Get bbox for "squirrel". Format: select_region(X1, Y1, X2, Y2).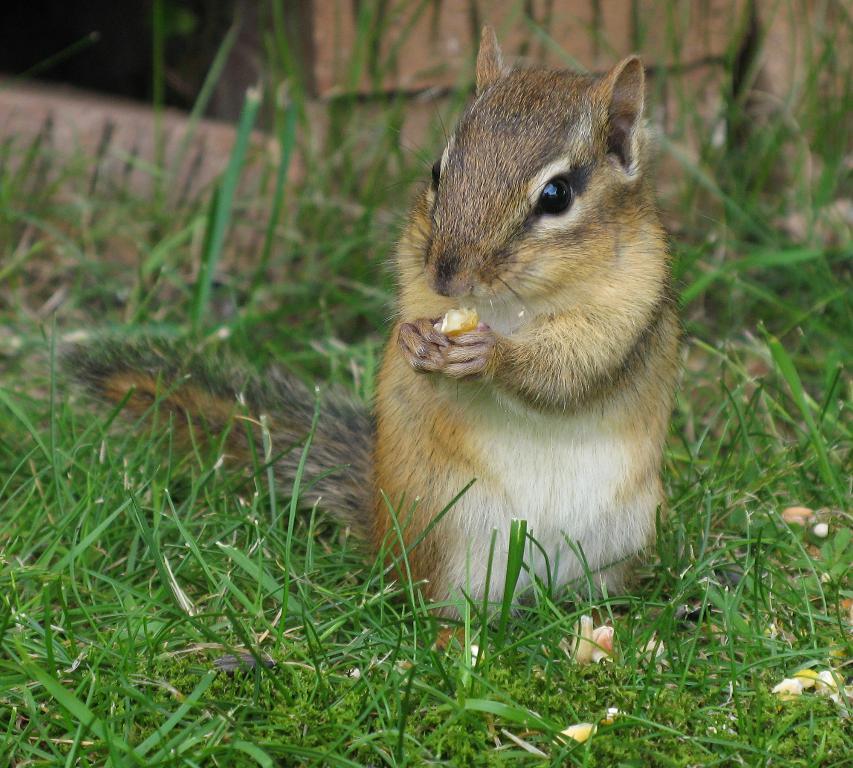
select_region(52, 22, 672, 643).
